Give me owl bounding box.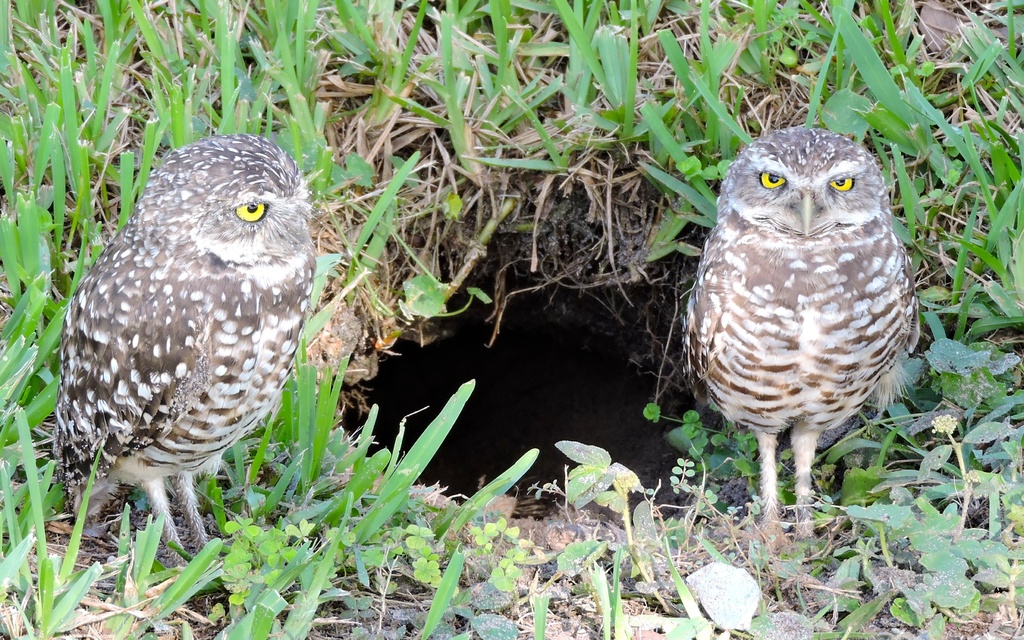
bbox=[684, 124, 921, 550].
